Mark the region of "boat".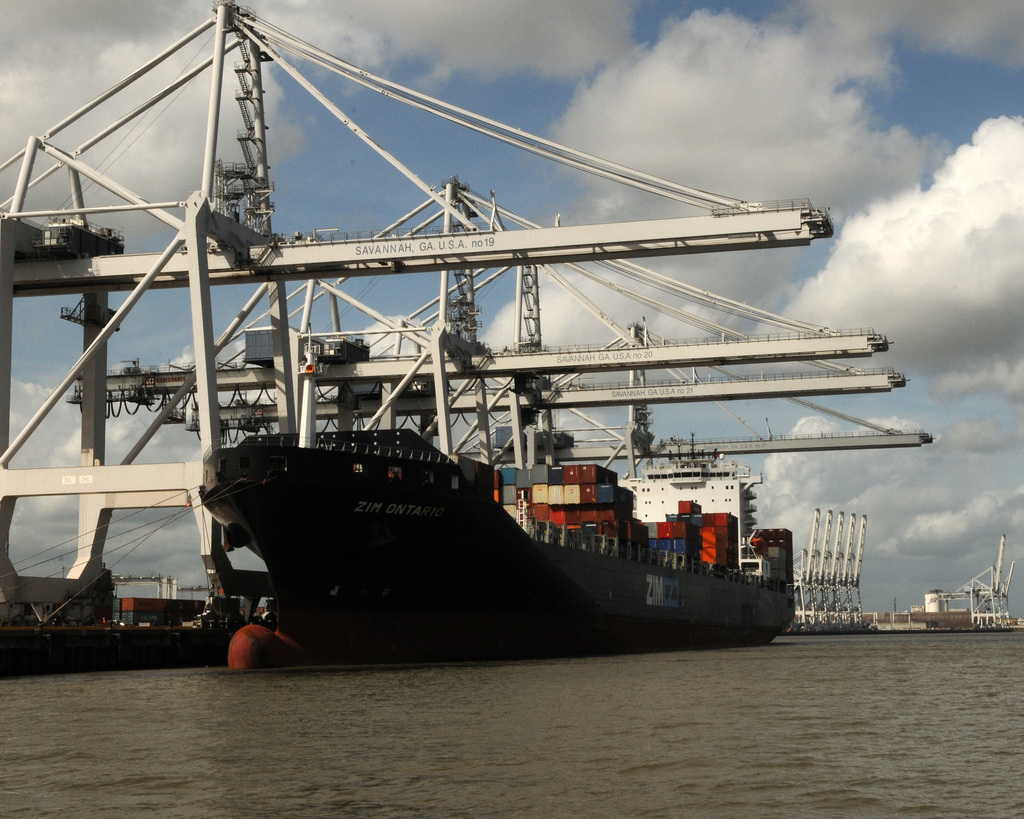
Region: <region>198, 424, 796, 666</region>.
